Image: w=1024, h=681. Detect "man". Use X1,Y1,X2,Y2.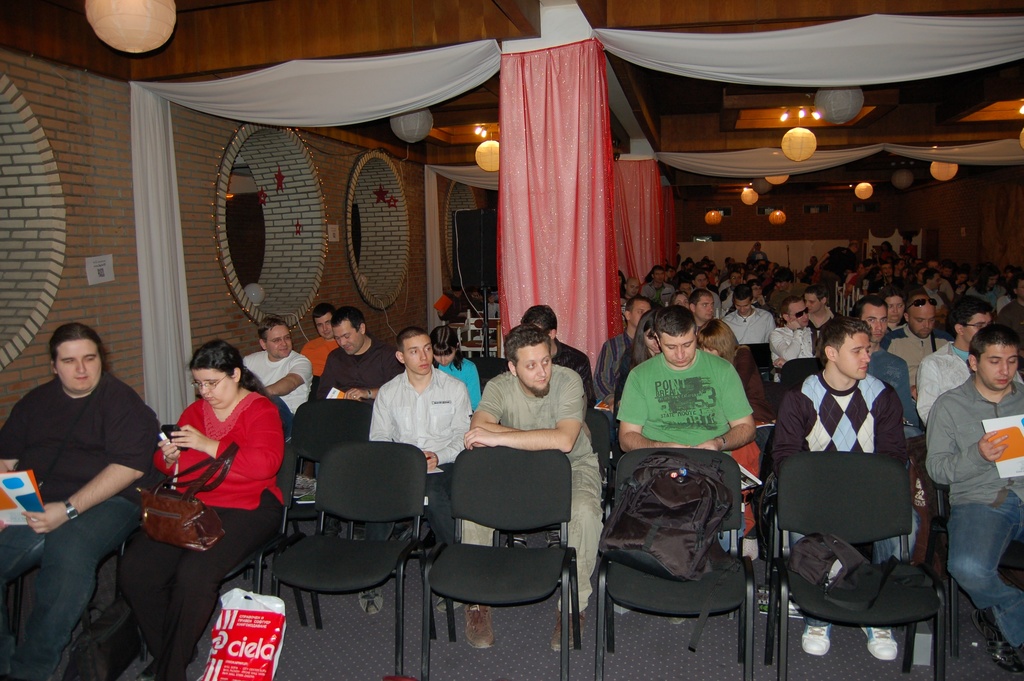
915,294,1023,423.
